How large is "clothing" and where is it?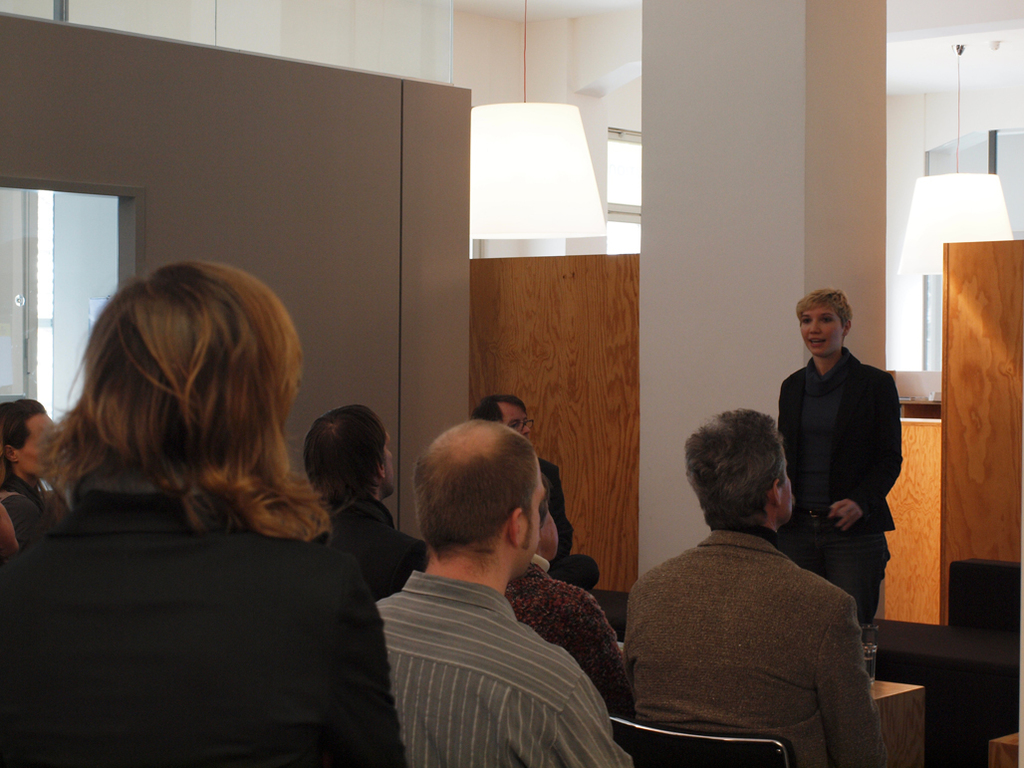
Bounding box: x1=622, y1=512, x2=897, y2=767.
